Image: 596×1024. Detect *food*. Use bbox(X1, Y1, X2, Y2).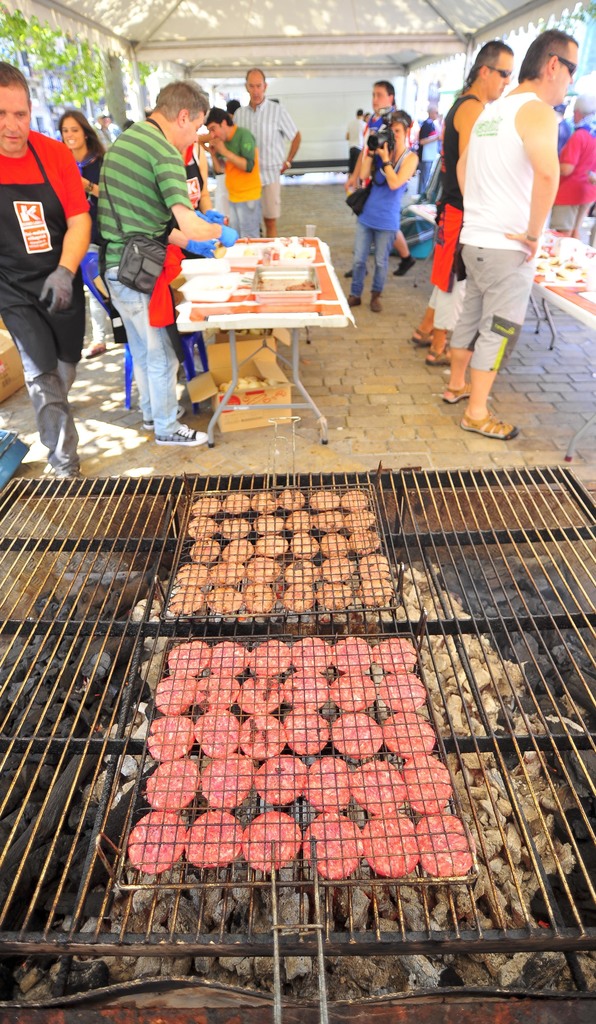
bbox(338, 488, 367, 513).
